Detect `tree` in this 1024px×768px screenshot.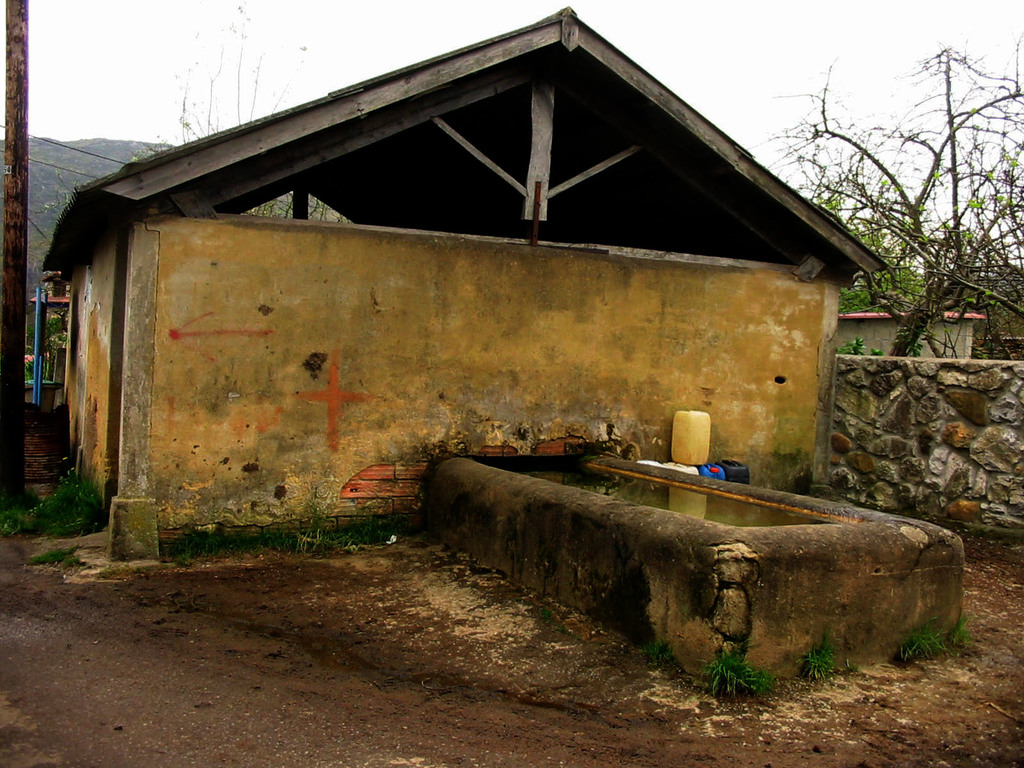
Detection: 148:6:344:222.
